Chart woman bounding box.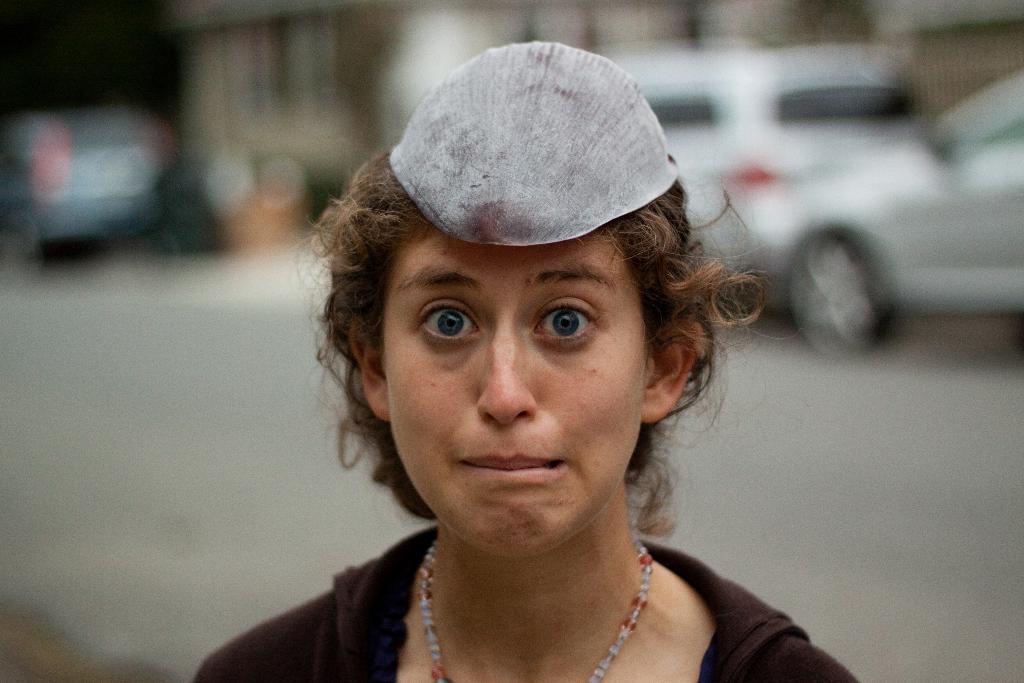
Charted: locate(198, 67, 883, 682).
